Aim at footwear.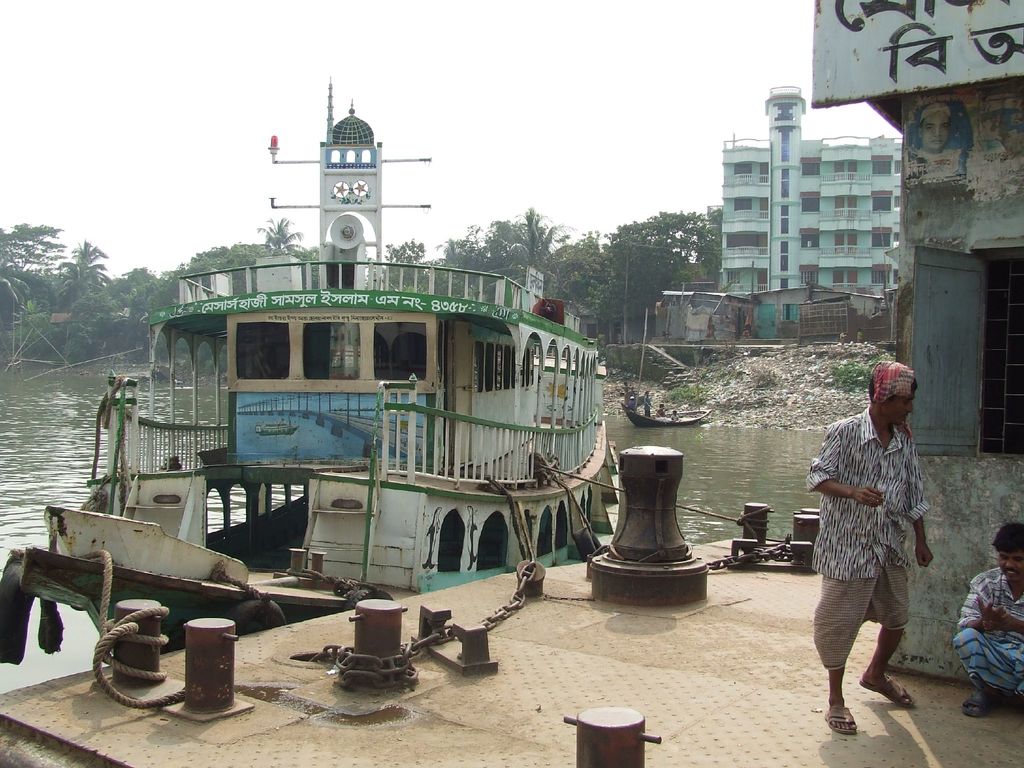
Aimed at left=861, top=672, right=914, bottom=708.
